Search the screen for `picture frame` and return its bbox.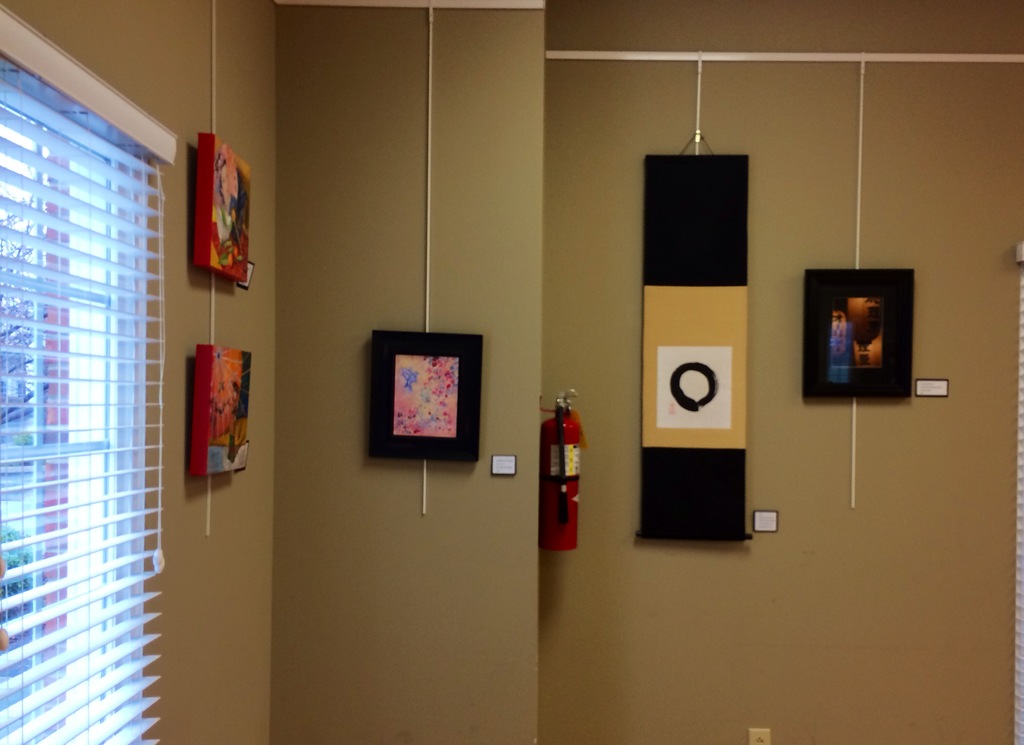
Found: <bbox>365, 326, 484, 463</bbox>.
